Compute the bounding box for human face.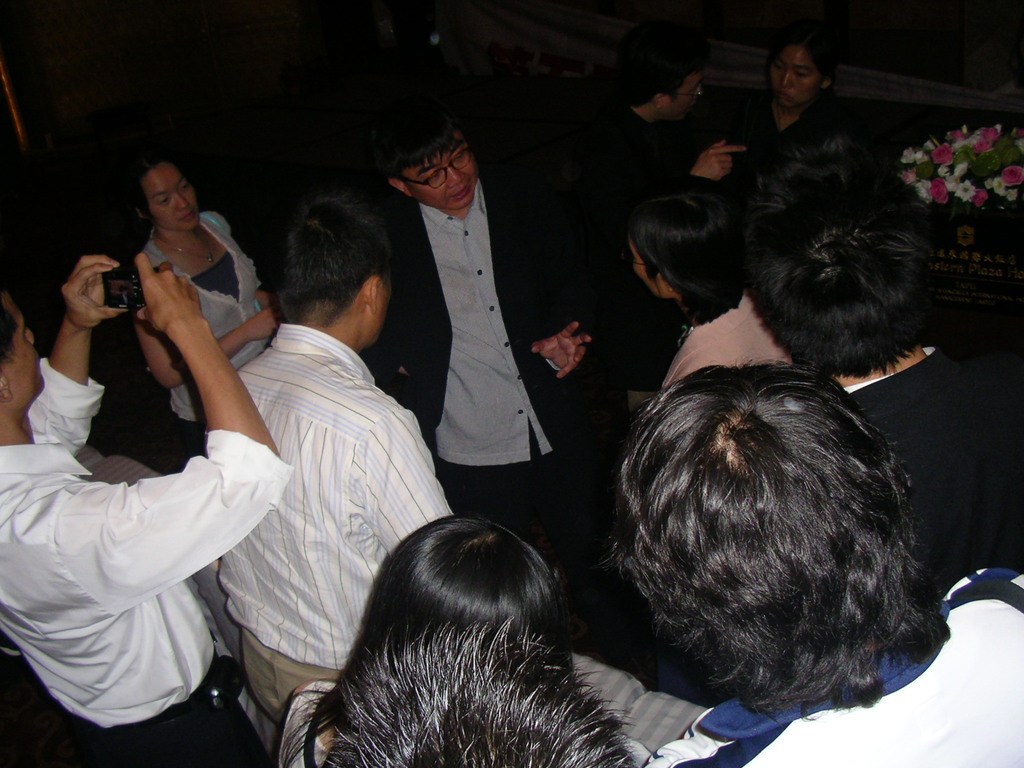
<region>374, 274, 394, 345</region>.
